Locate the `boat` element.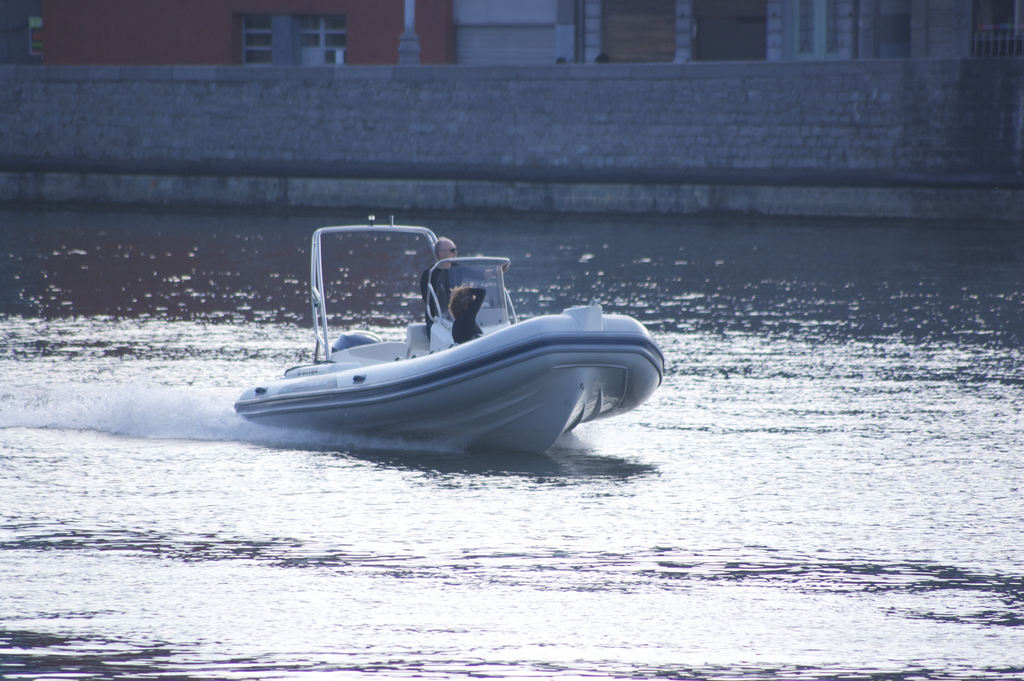
Element bbox: region(221, 221, 679, 466).
